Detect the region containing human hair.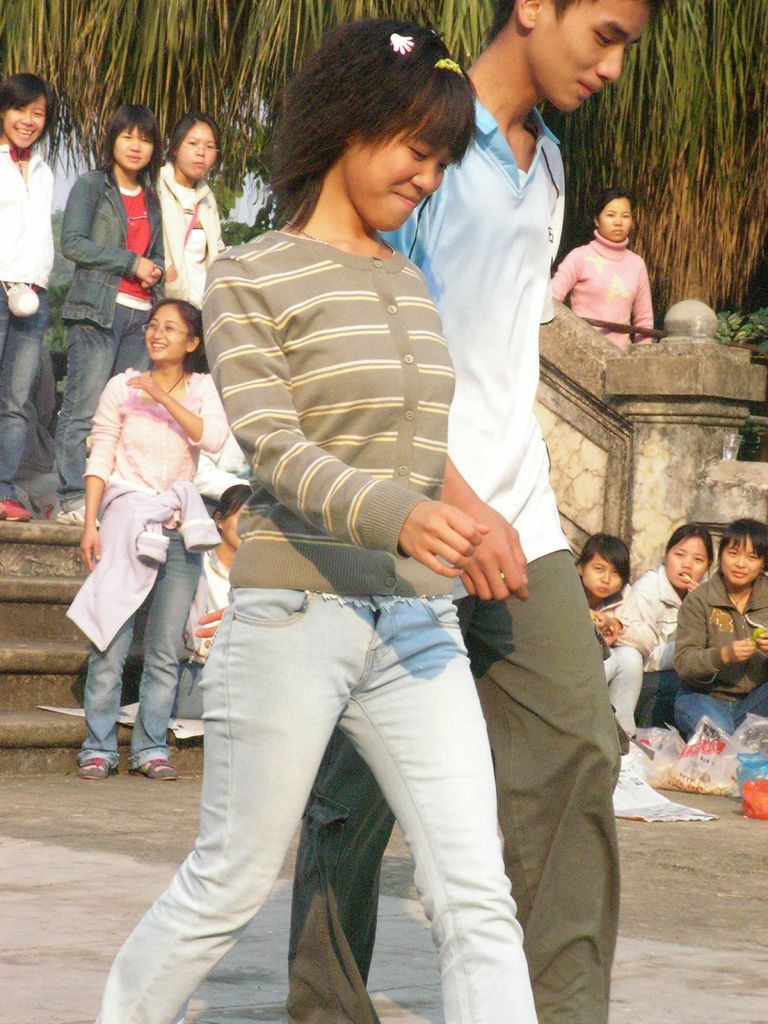
bbox=[0, 73, 56, 129].
